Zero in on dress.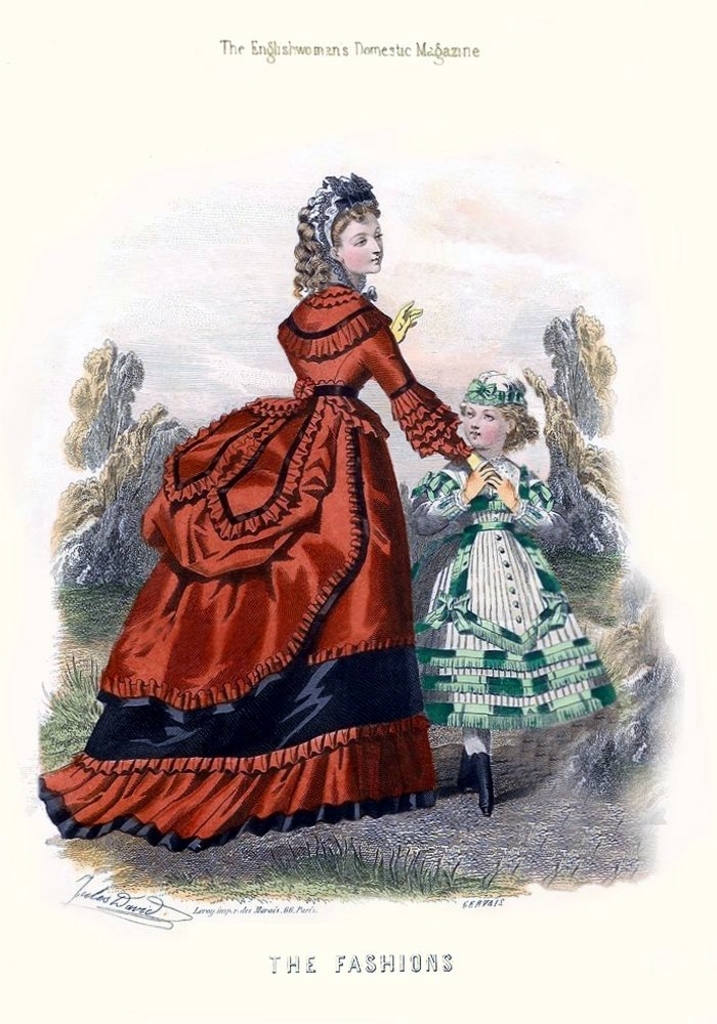
Zeroed in: <bbox>37, 278, 470, 850</bbox>.
